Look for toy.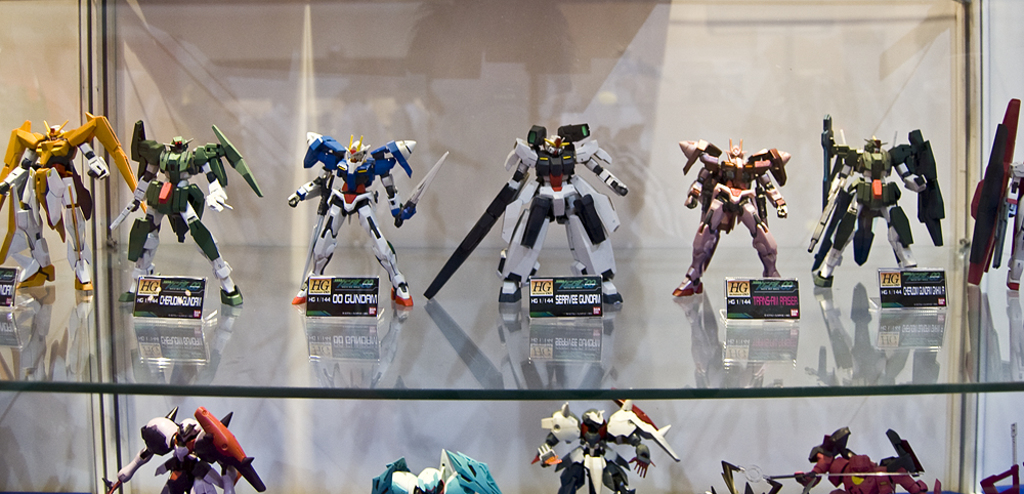
Found: 0,113,150,293.
